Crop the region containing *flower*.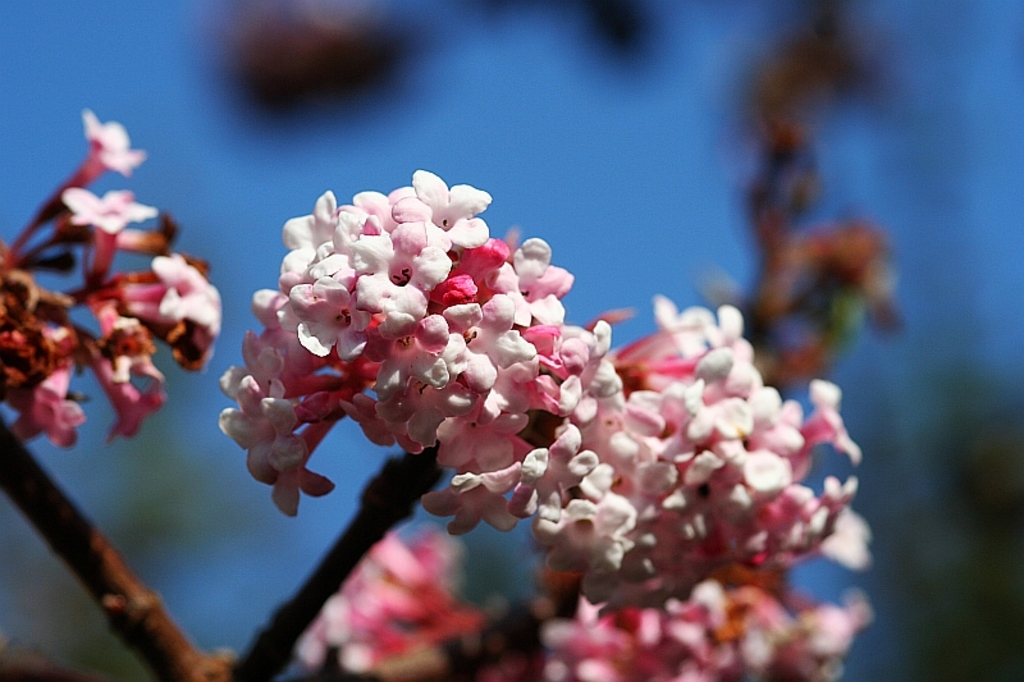
Crop region: [left=65, top=179, right=164, bottom=234].
